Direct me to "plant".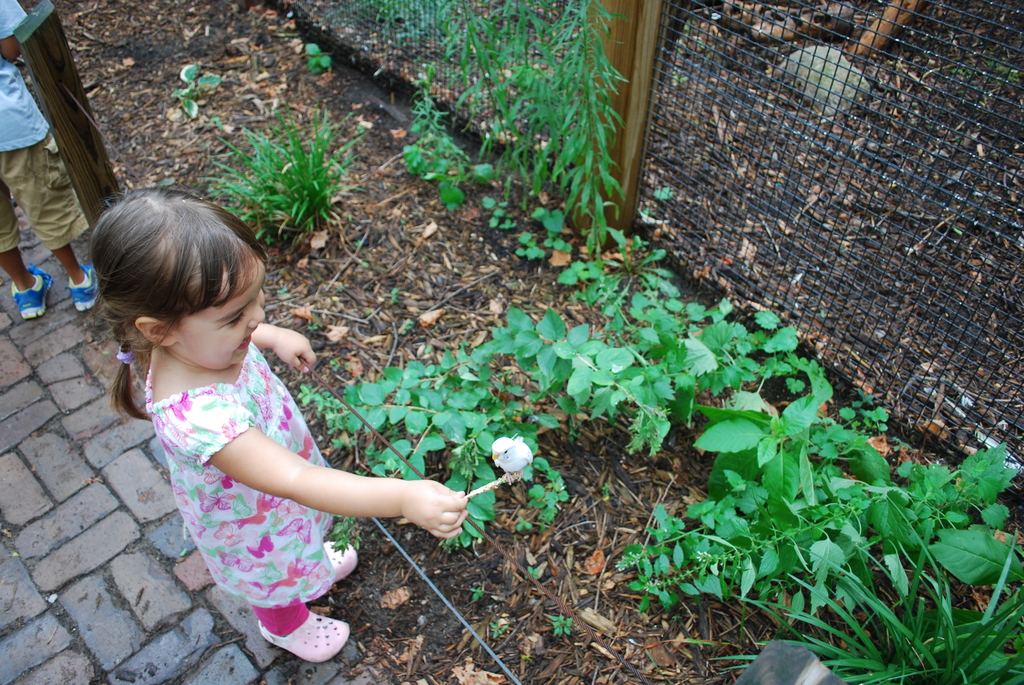
Direction: crop(168, 60, 223, 119).
